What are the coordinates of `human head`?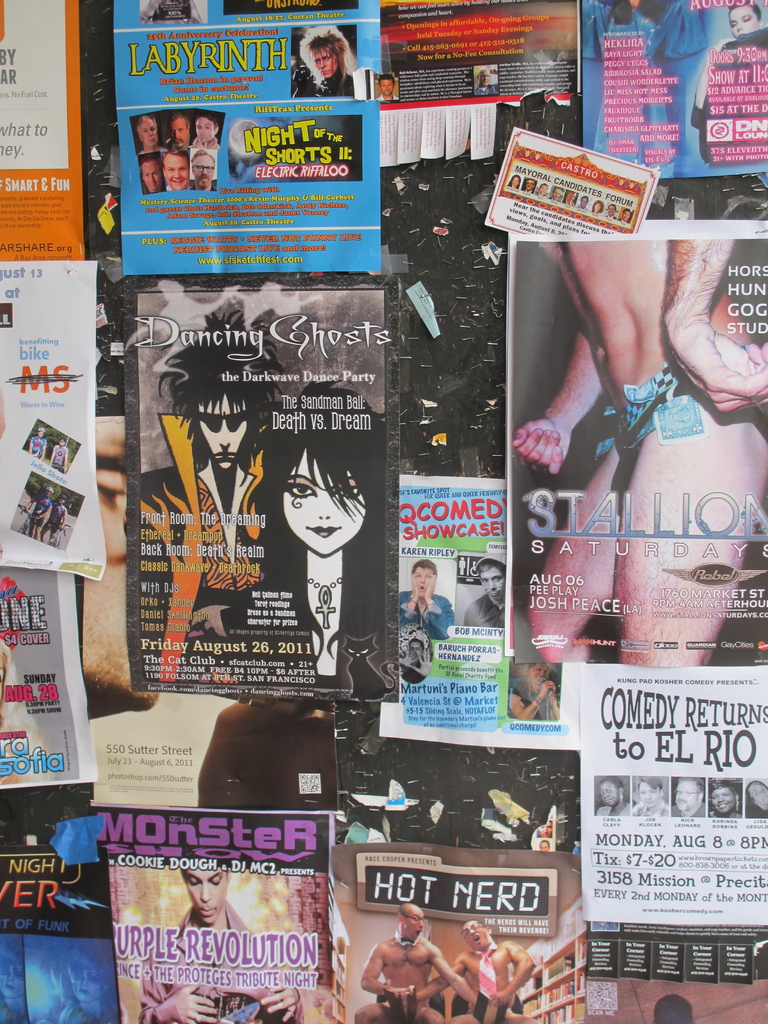
bbox=[59, 439, 66, 448].
